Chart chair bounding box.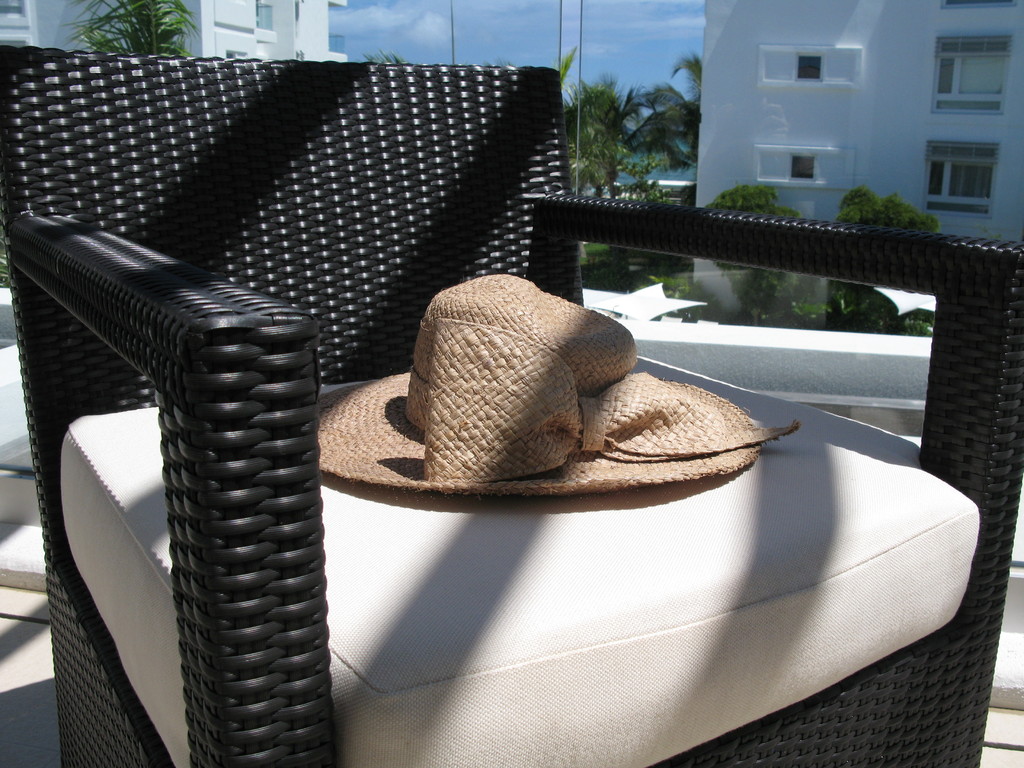
Charted: BBox(0, 44, 1023, 765).
